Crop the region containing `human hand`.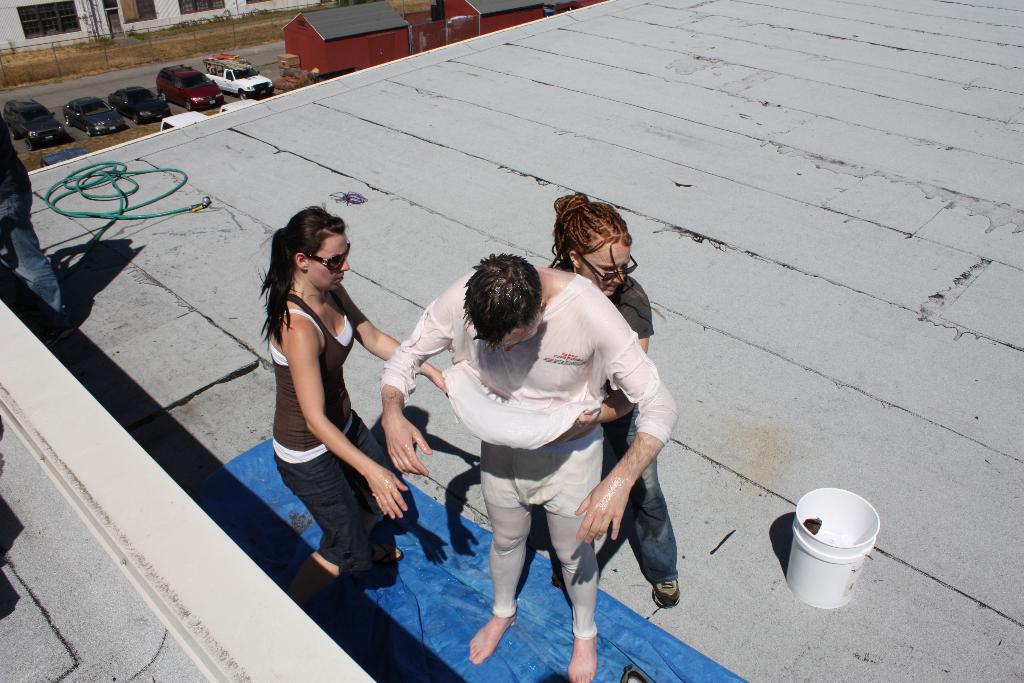
Crop region: bbox(556, 413, 600, 448).
